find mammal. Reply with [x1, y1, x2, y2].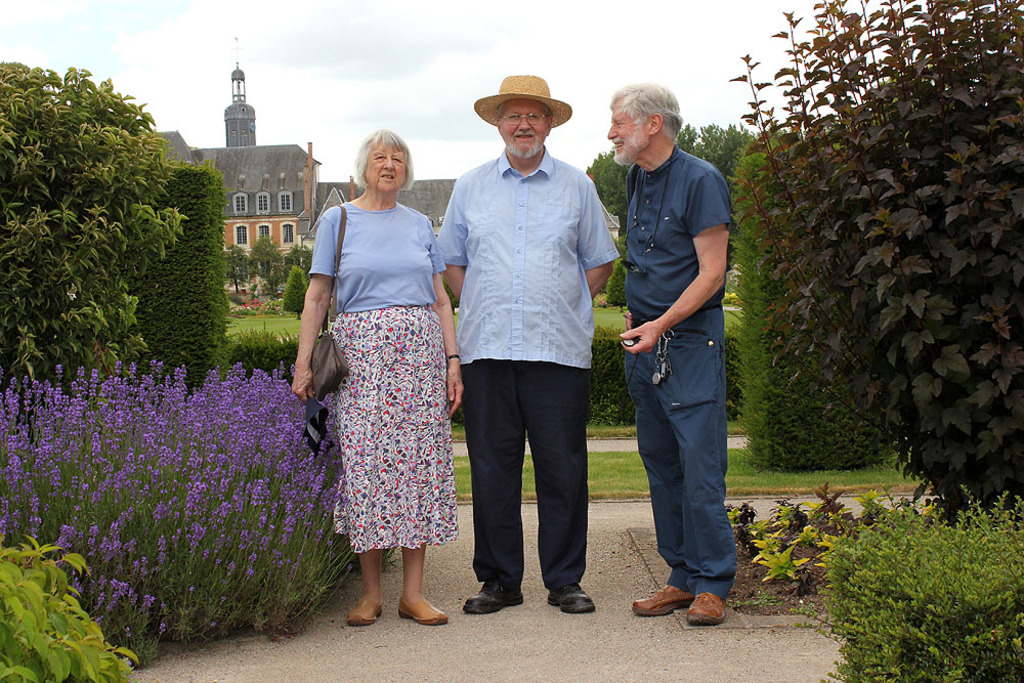
[424, 67, 621, 616].
